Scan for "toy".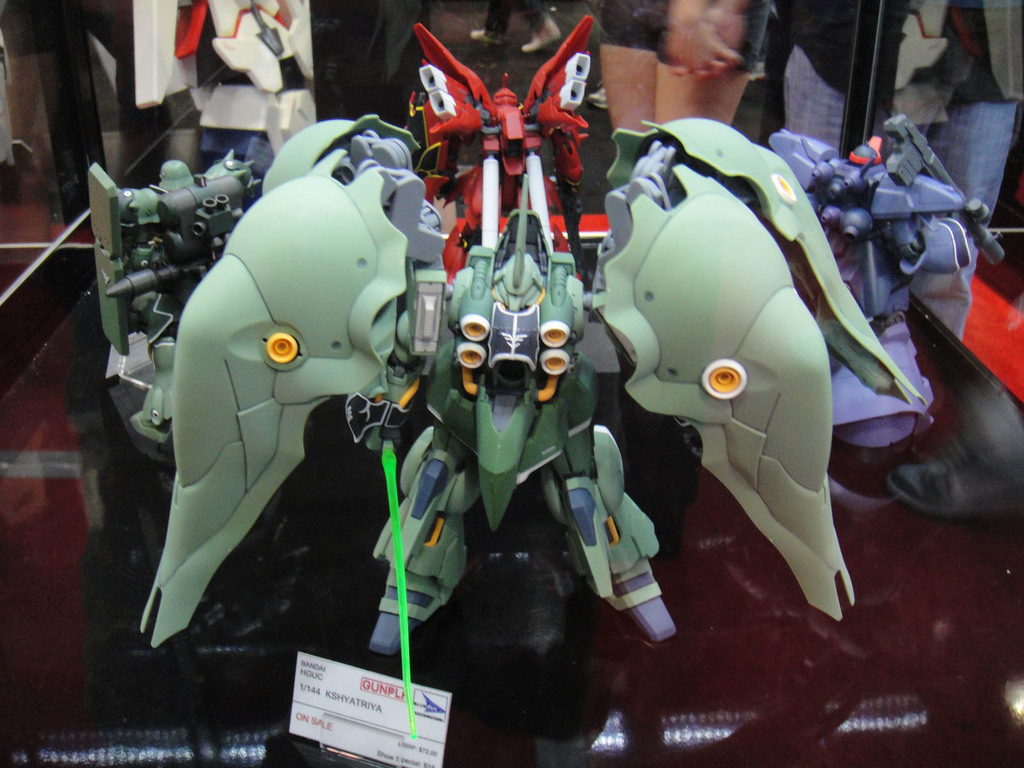
Scan result: (left=769, top=104, right=1023, bottom=452).
